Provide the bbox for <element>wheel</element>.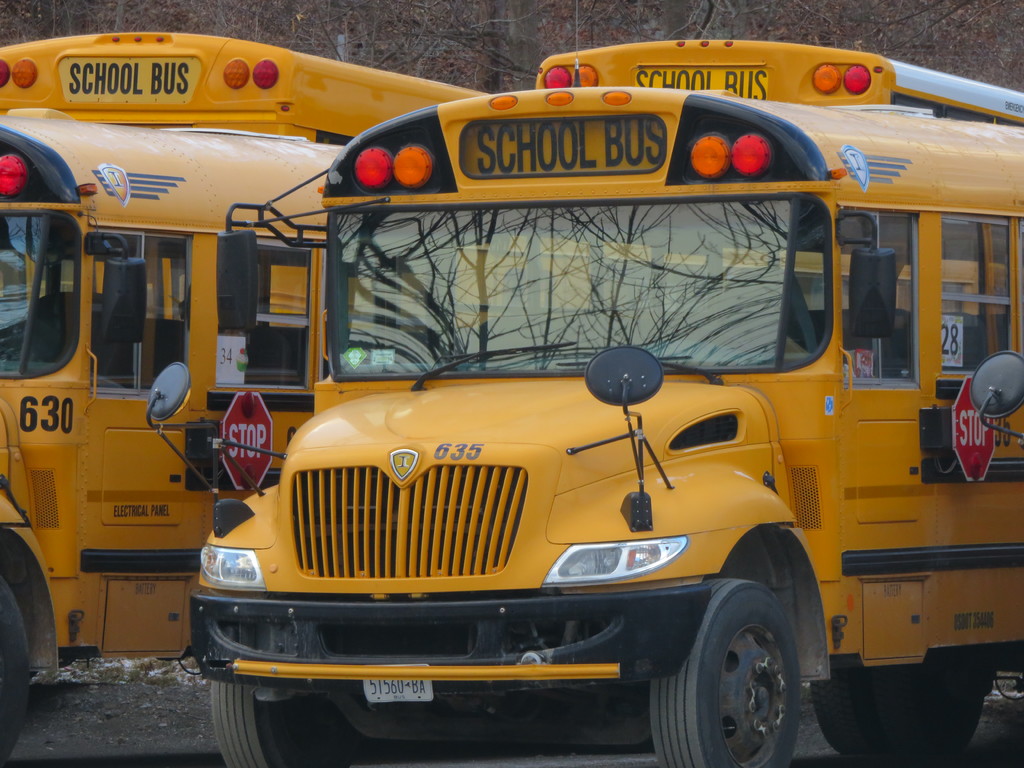
x1=0, y1=574, x2=26, y2=749.
